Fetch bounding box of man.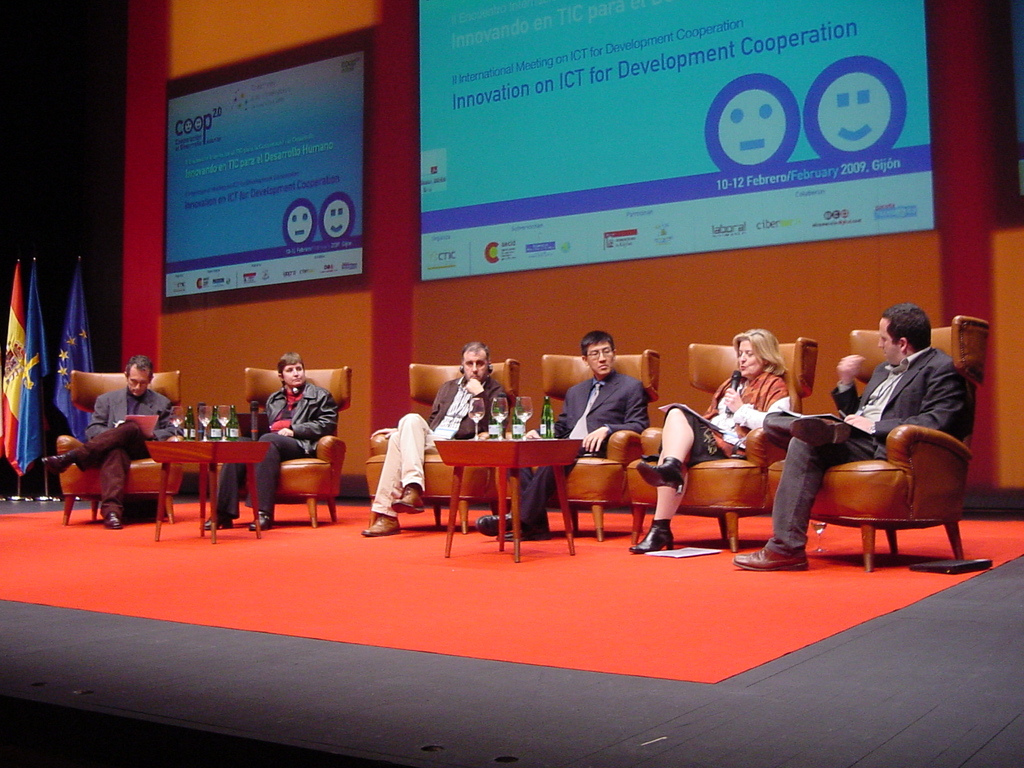
Bbox: 186/346/347/540.
